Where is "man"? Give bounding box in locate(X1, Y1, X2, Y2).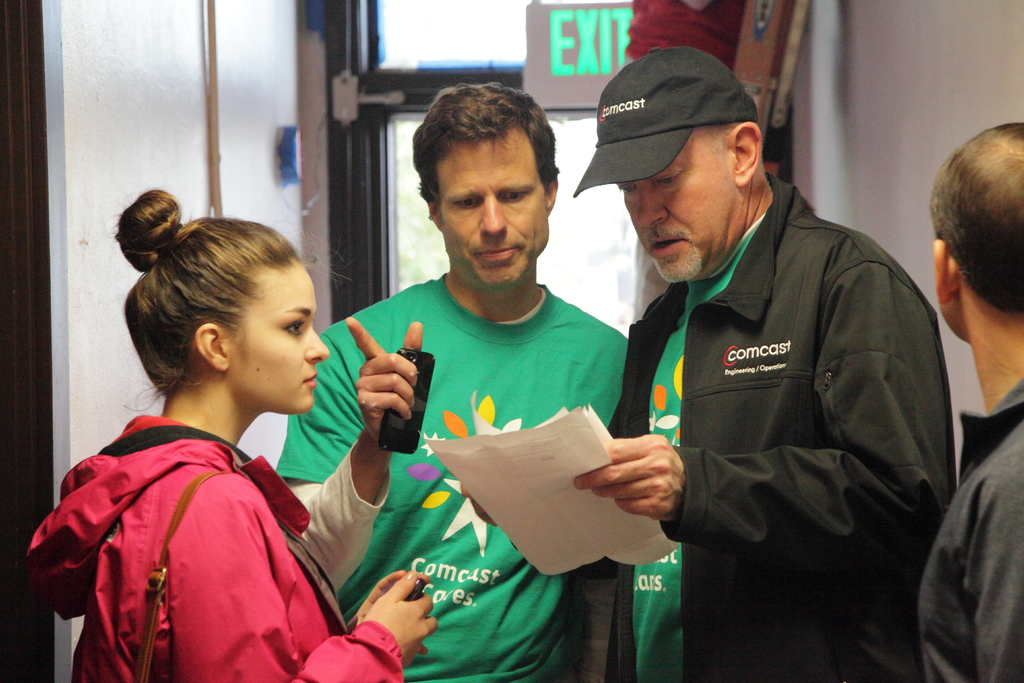
locate(915, 115, 1023, 682).
